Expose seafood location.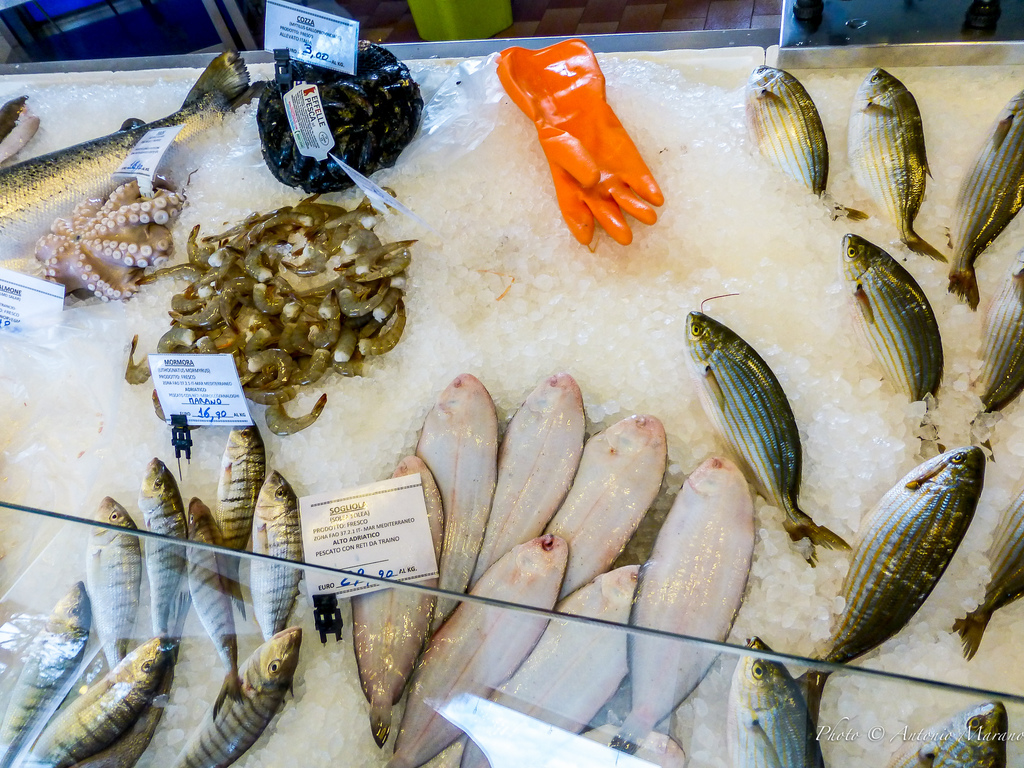
Exposed at x1=944, y1=90, x2=1023, y2=310.
